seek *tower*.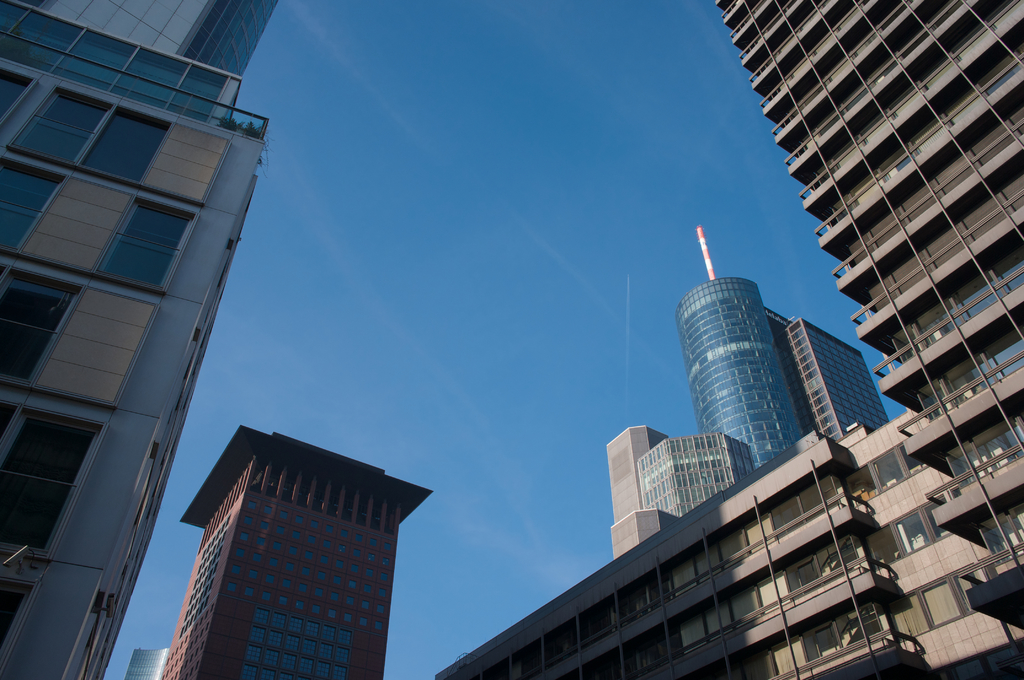
666:283:806:472.
